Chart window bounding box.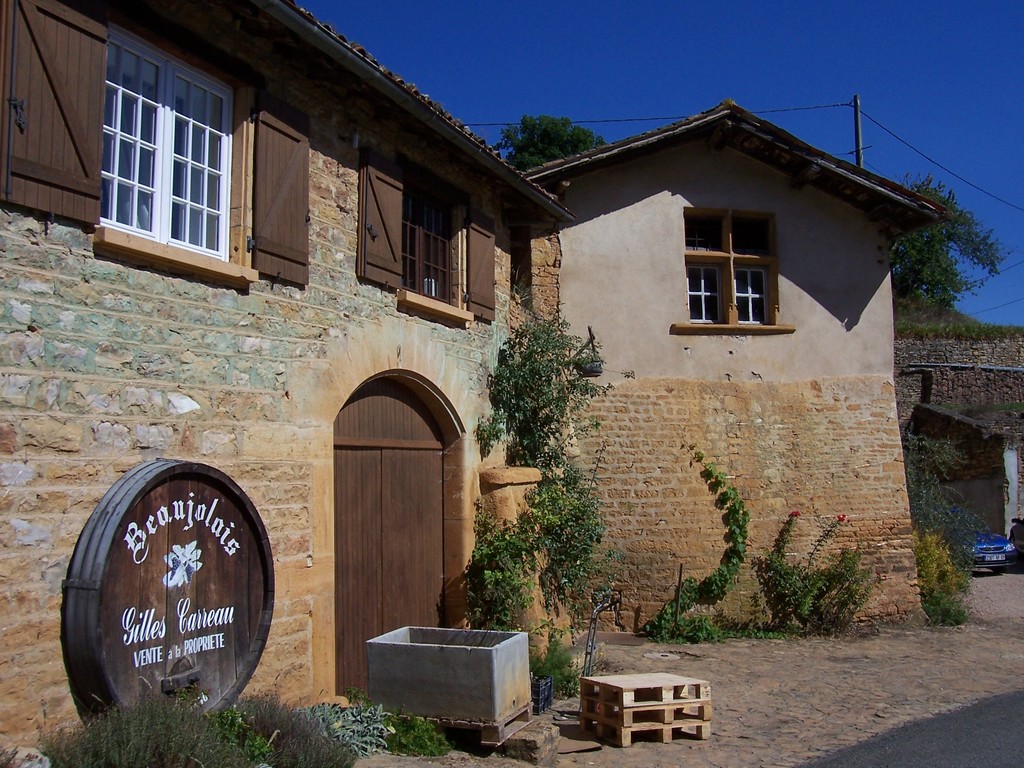
Charted: BBox(677, 206, 794, 335).
